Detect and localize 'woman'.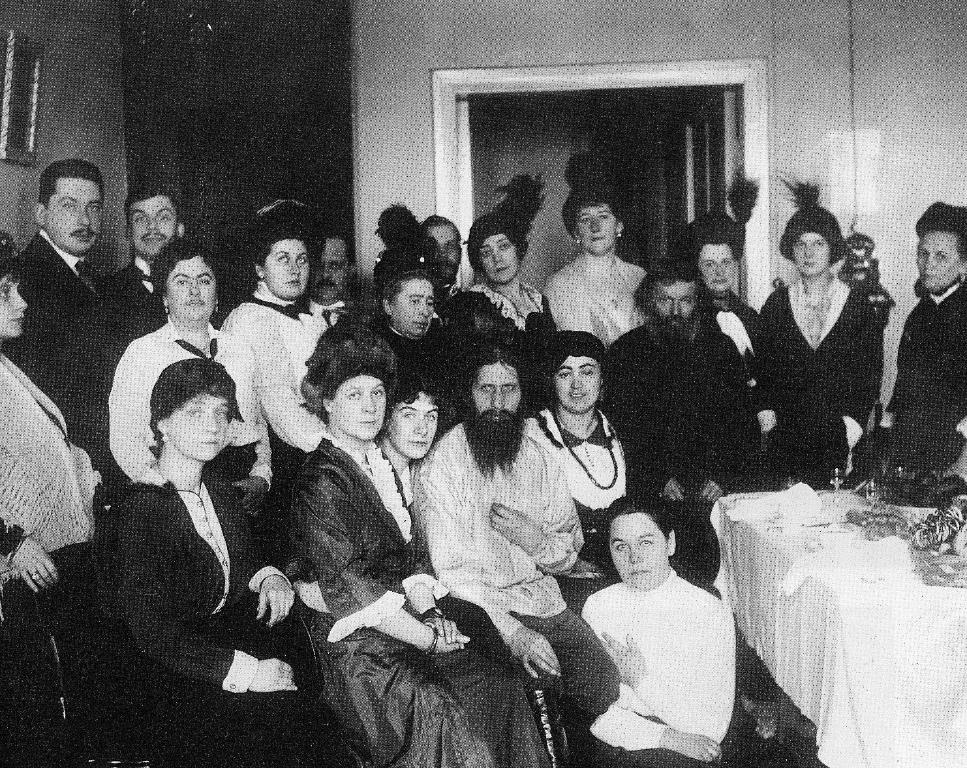
Localized at x1=552 y1=153 x2=651 y2=347.
